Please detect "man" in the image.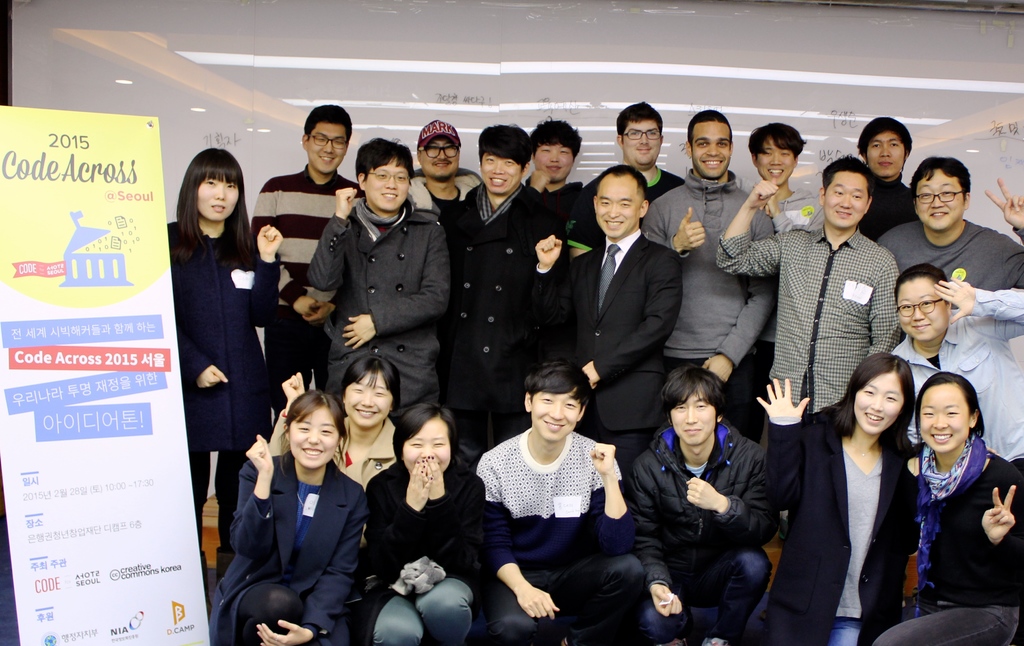
{"left": 435, "top": 122, "right": 566, "bottom": 478}.
